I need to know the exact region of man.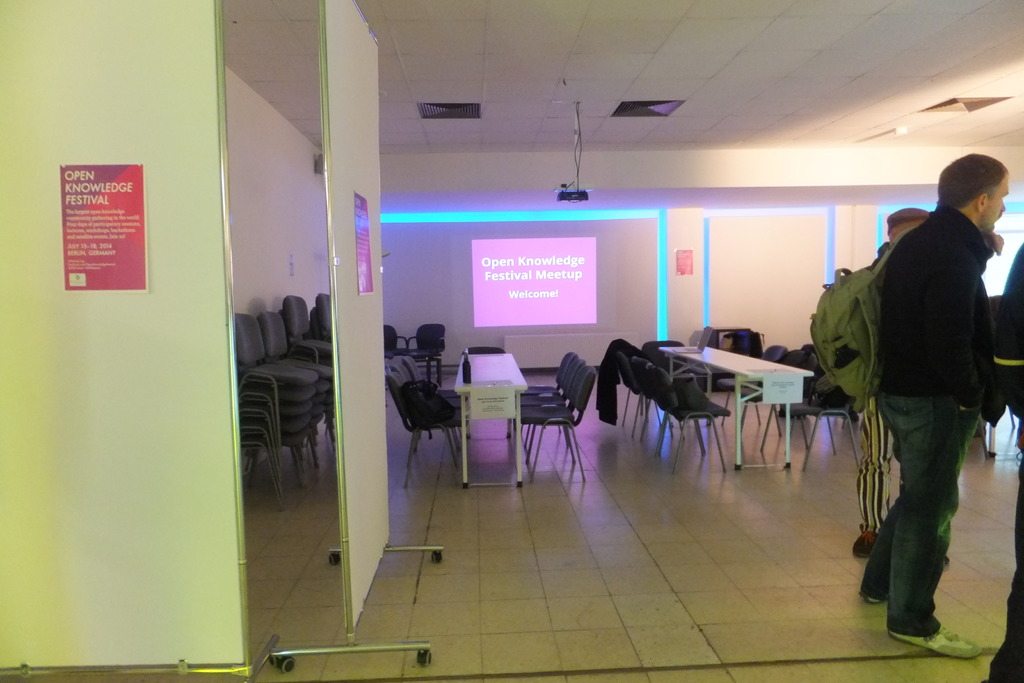
Region: 859, 152, 1007, 659.
